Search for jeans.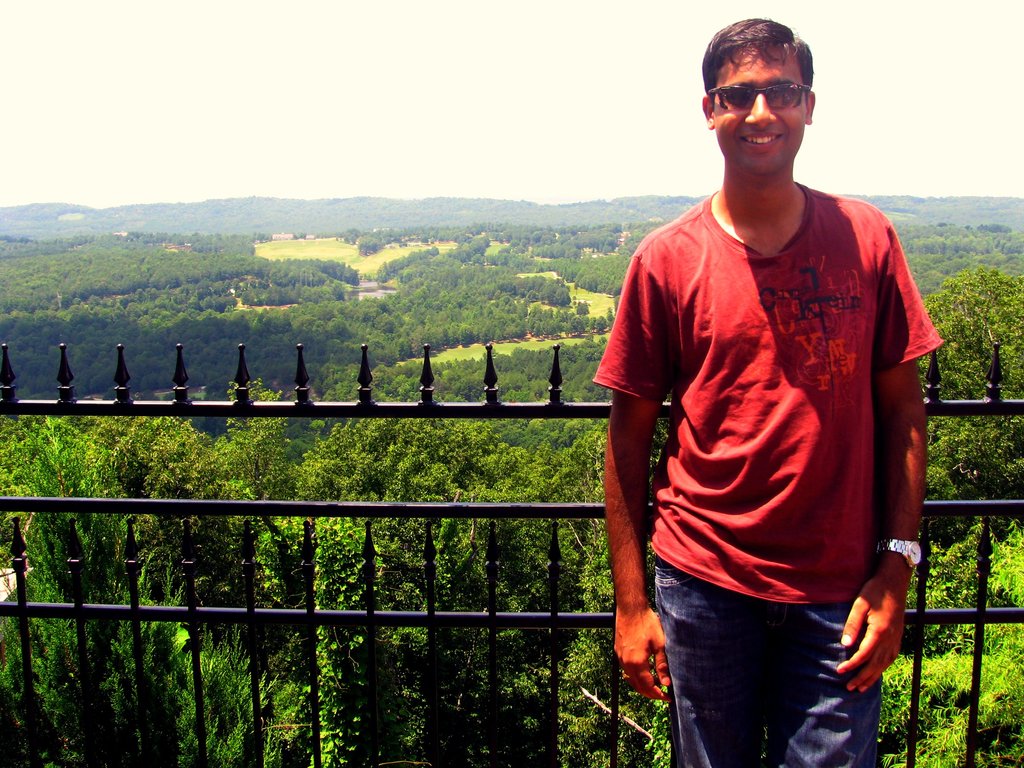
Found at (653,554,884,767).
